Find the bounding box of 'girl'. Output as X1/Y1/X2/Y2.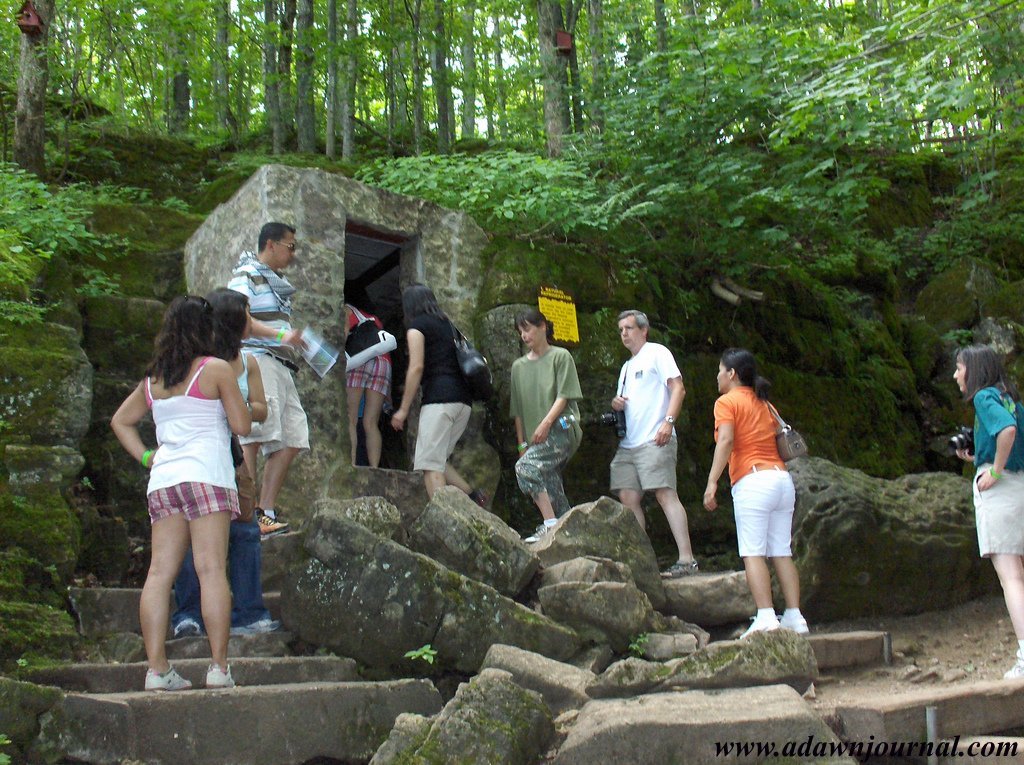
340/291/390/457.
